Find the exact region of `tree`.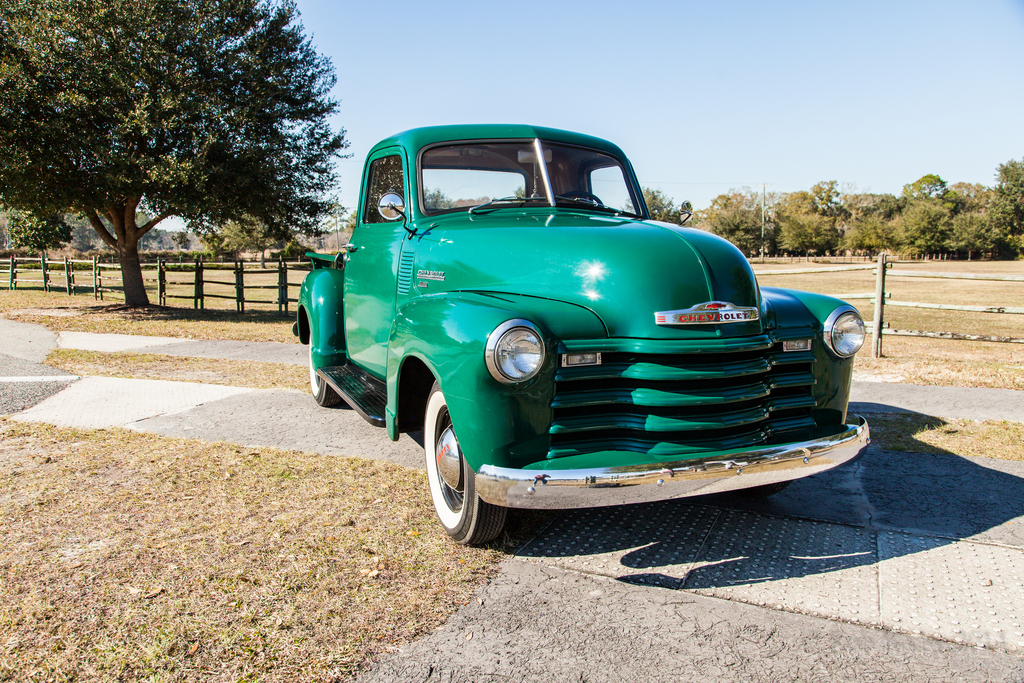
Exact region: region(941, 179, 1005, 260).
